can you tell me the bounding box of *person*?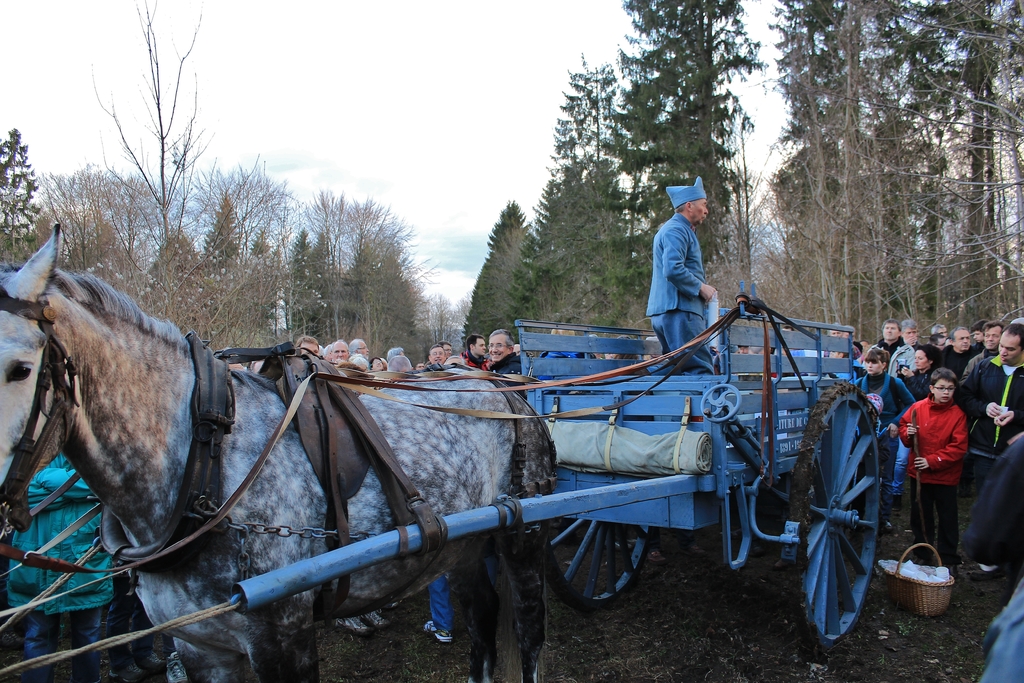
[972,319,988,349].
